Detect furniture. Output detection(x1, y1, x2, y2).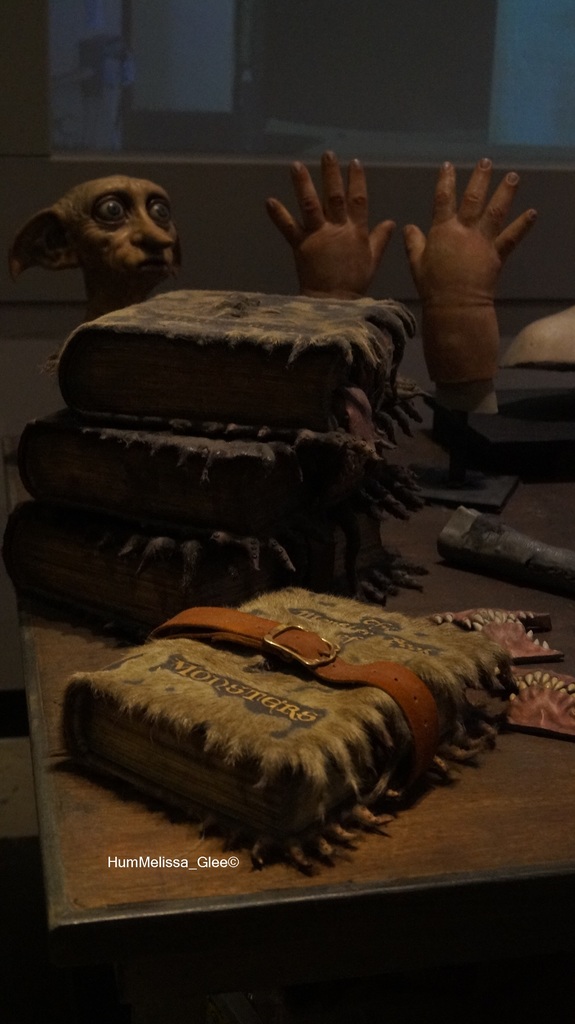
detection(10, 472, 574, 960).
